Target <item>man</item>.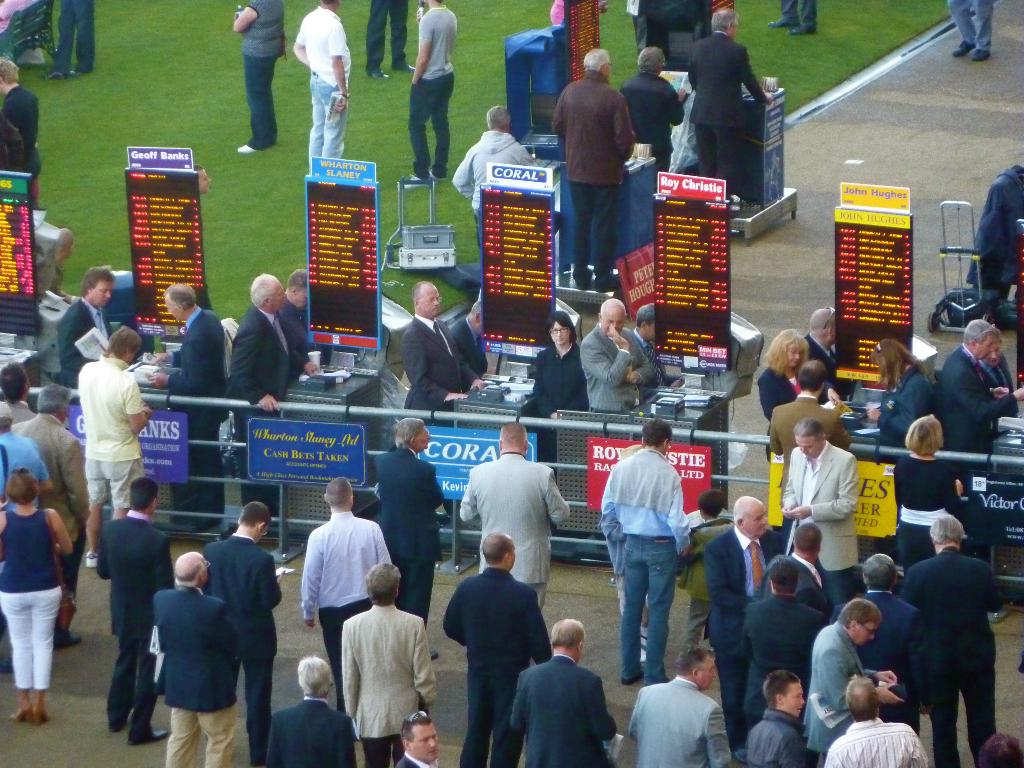
Target region: {"left": 89, "top": 466, "right": 177, "bottom": 744}.
